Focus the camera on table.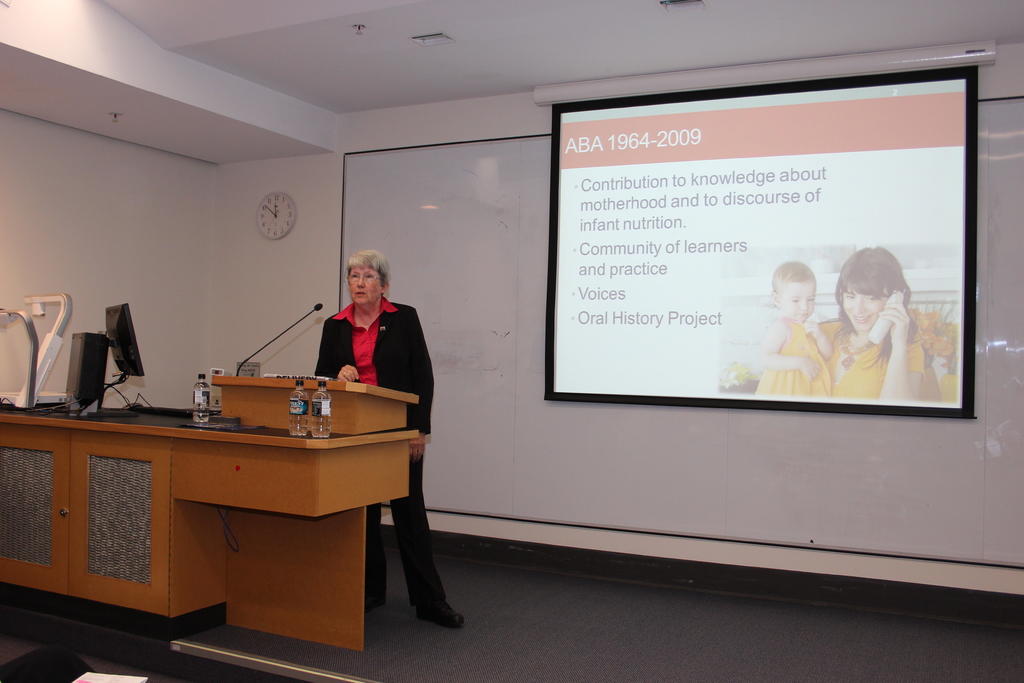
Focus region: x1=1, y1=384, x2=413, y2=673.
